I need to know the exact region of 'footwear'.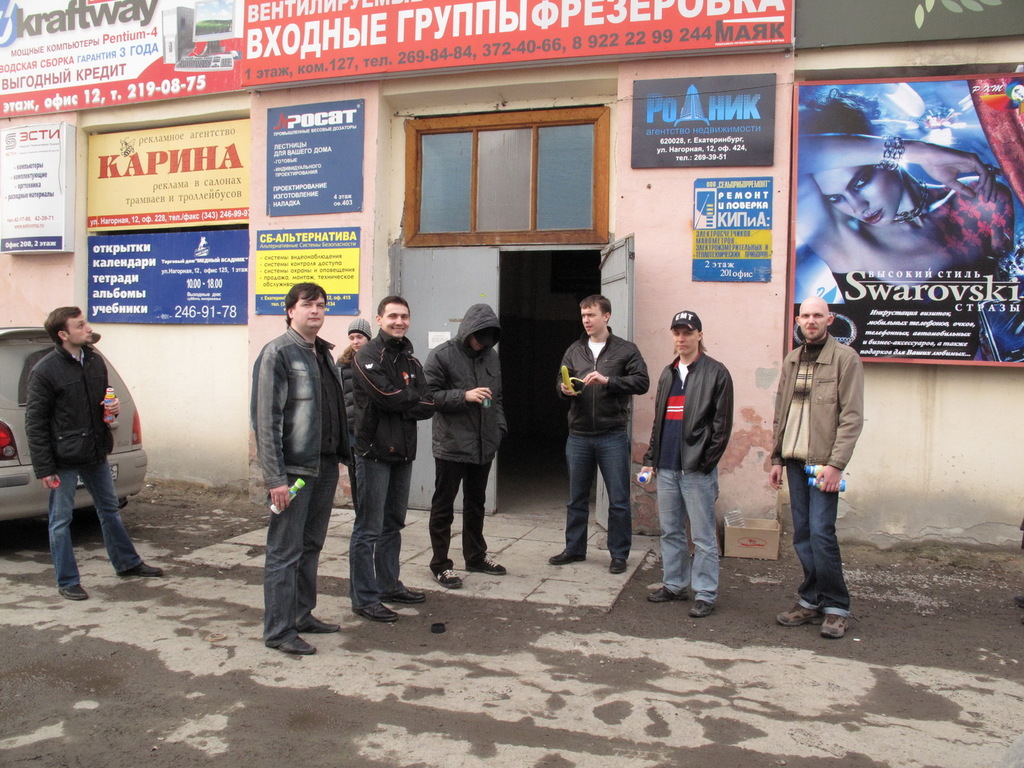
Region: 352,601,396,620.
